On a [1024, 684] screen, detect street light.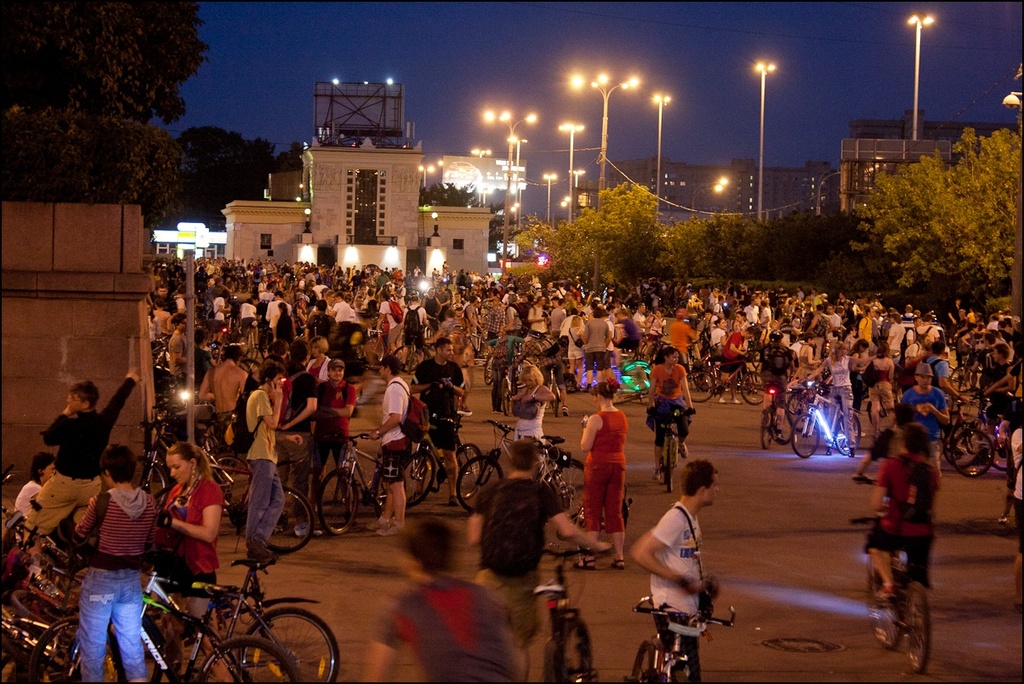
x1=691 y1=171 x2=729 y2=221.
